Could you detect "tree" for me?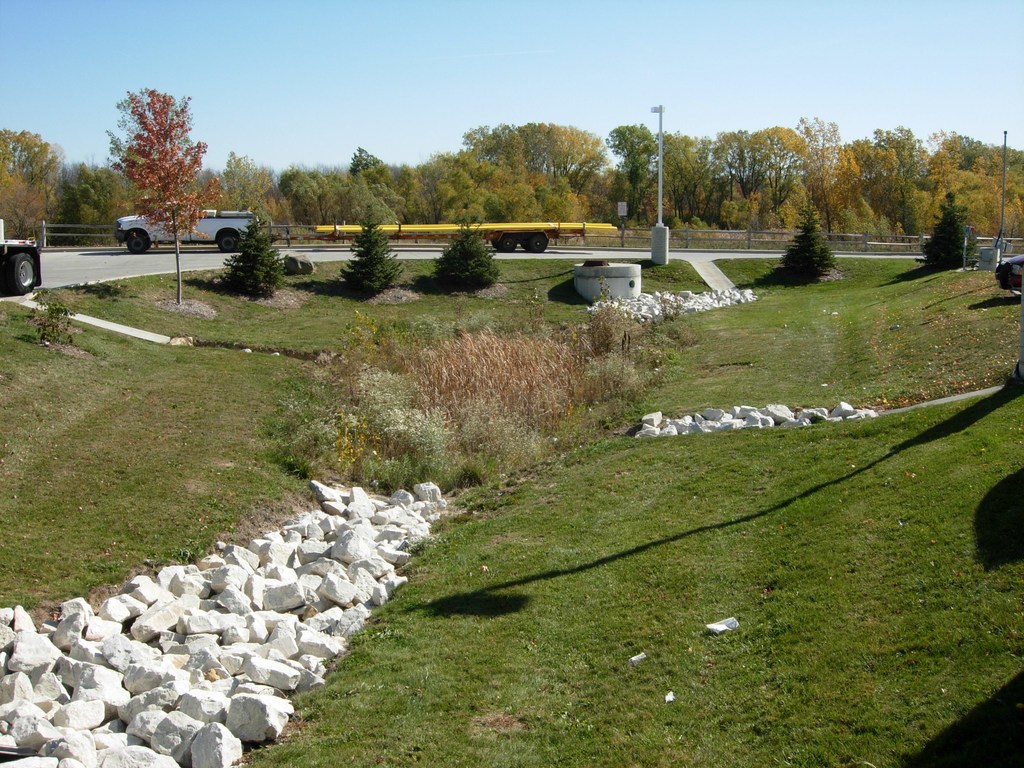
Detection result: box(40, 157, 131, 250).
